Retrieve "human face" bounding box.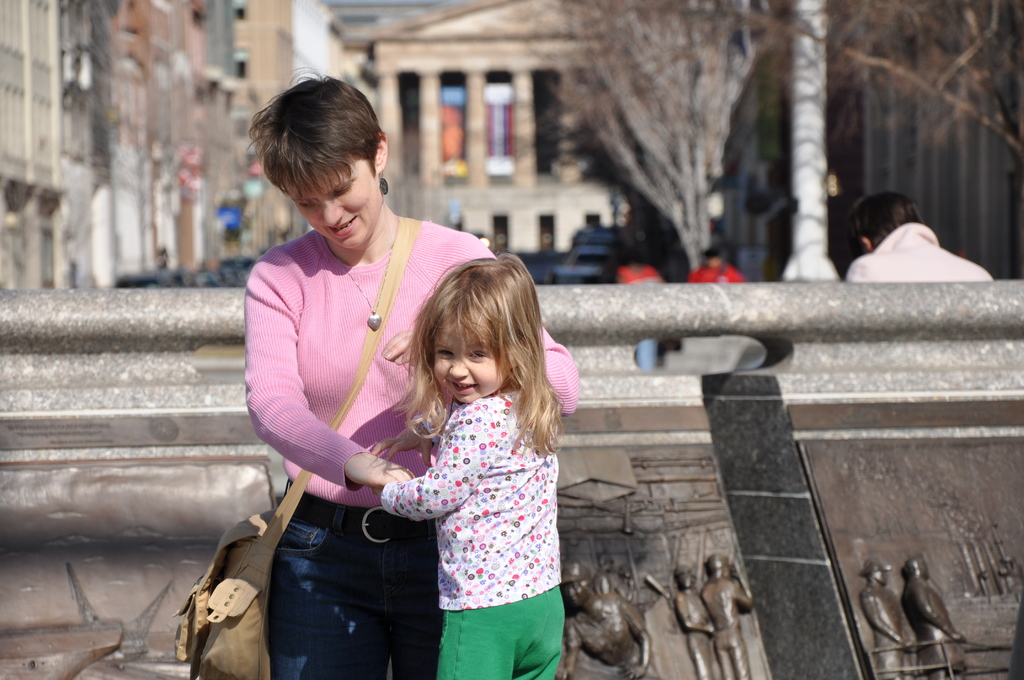
Bounding box: bbox=[435, 311, 507, 399].
